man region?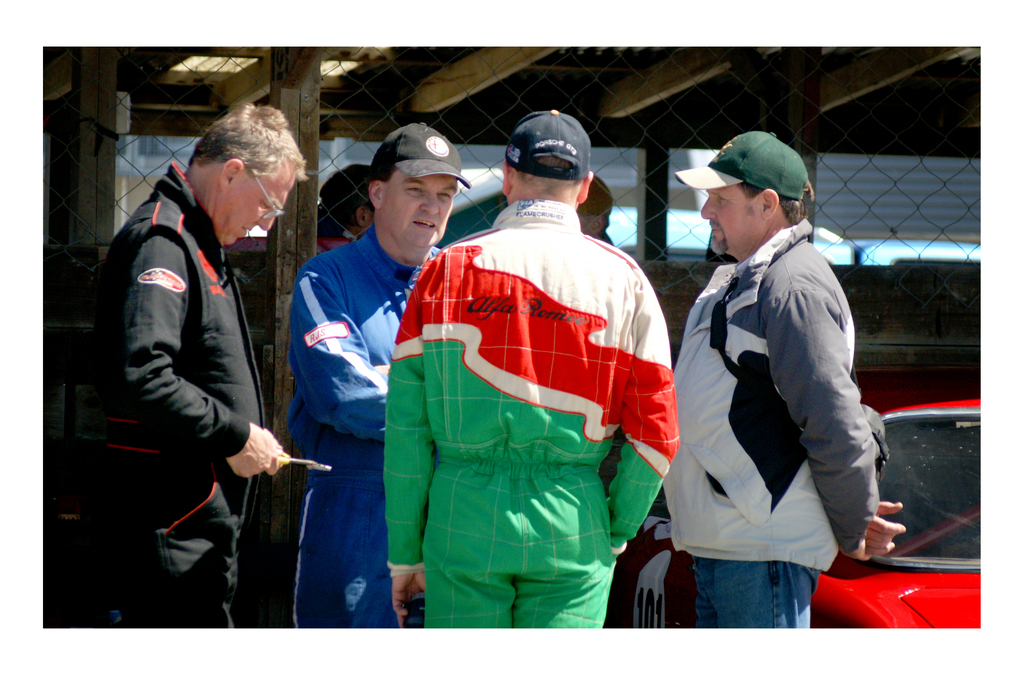
652 134 892 626
